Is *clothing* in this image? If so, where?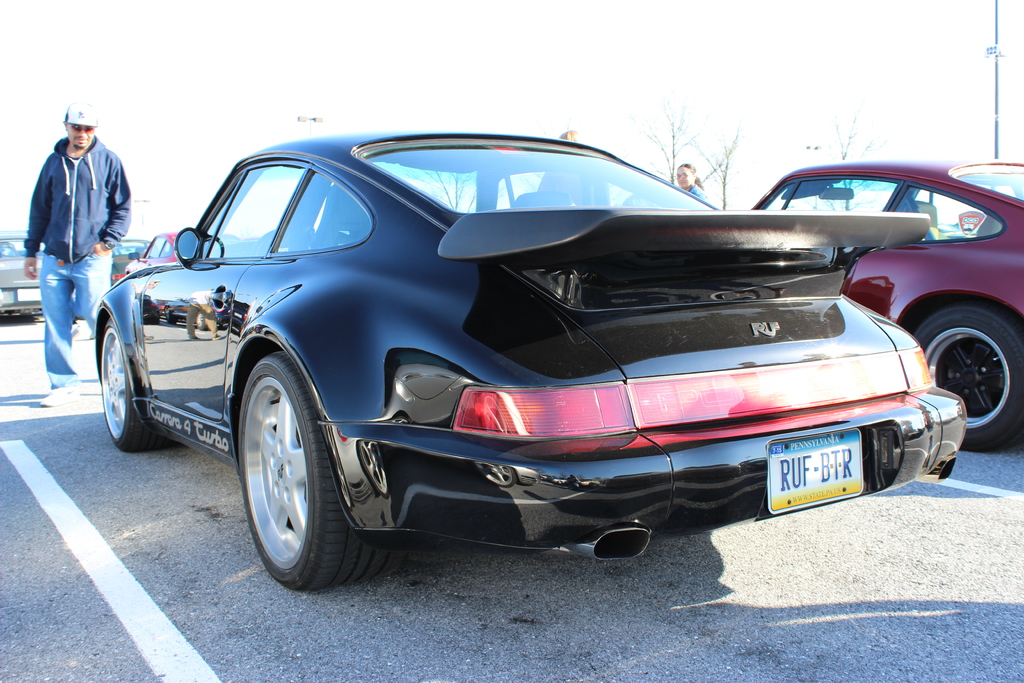
Yes, at BBox(21, 130, 127, 393).
